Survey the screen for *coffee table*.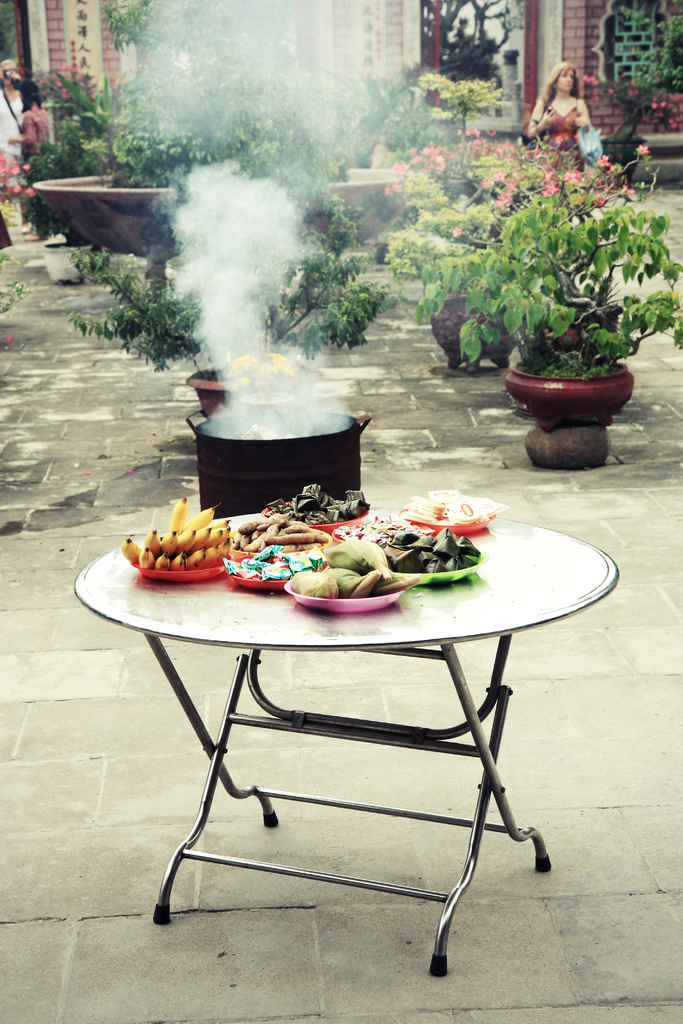
Survey found: [x1=97, y1=478, x2=606, y2=972].
